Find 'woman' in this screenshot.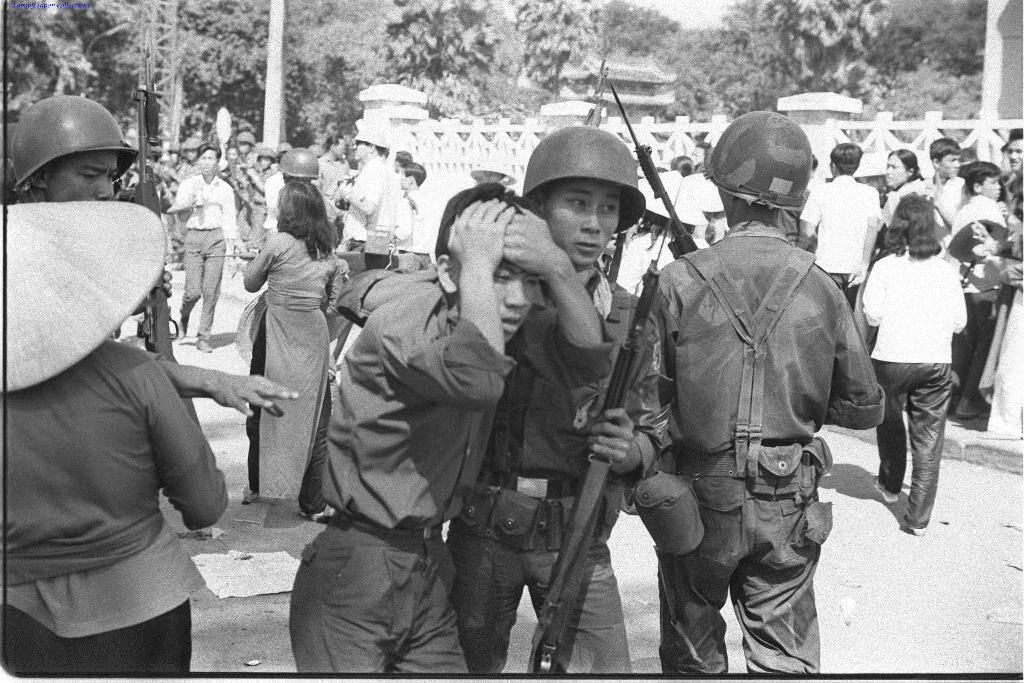
The bounding box for 'woman' is 0:195:229:673.
